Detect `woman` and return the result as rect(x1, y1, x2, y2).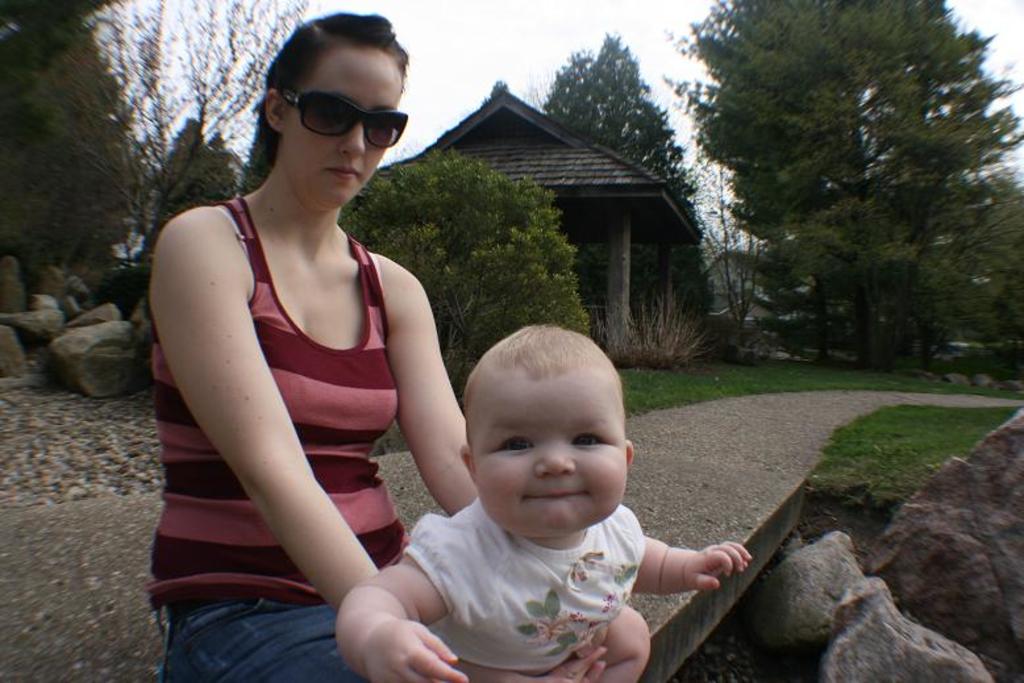
rect(150, 17, 604, 682).
